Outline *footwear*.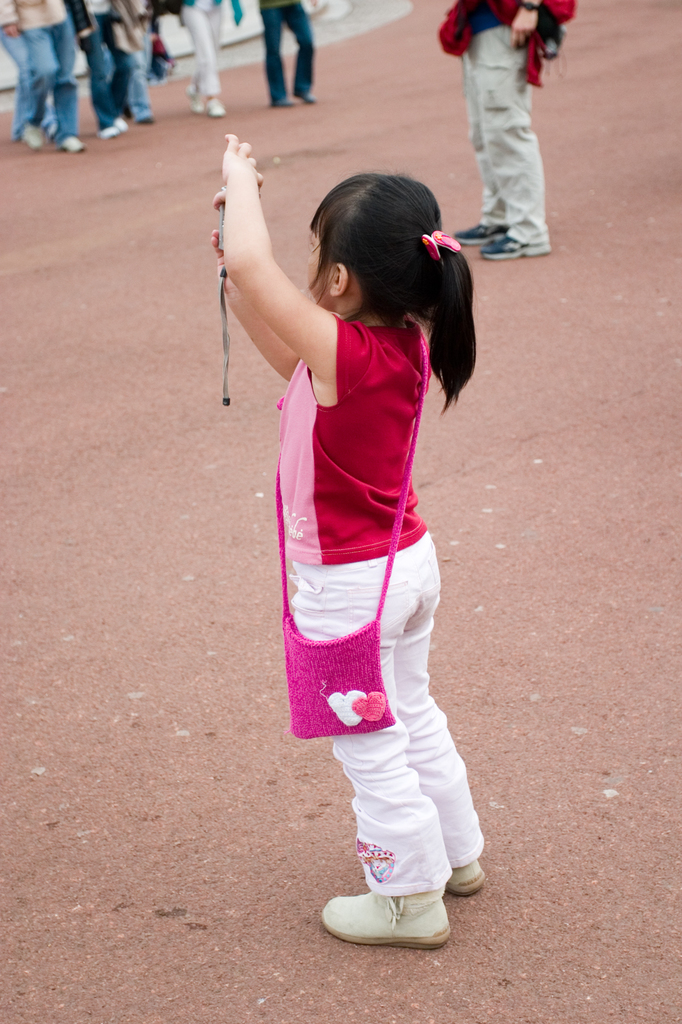
Outline: detection(483, 233, 551, 259).
